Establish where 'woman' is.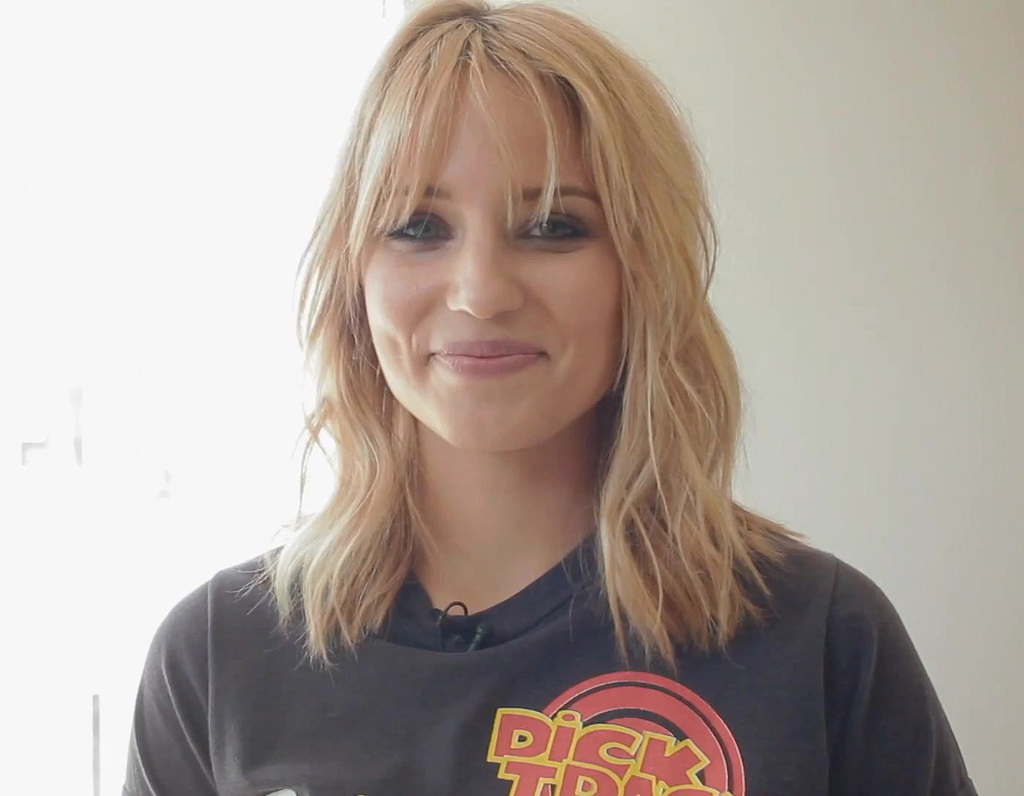
Established at [x1=122, y1=0, x2=980, y2=795].
